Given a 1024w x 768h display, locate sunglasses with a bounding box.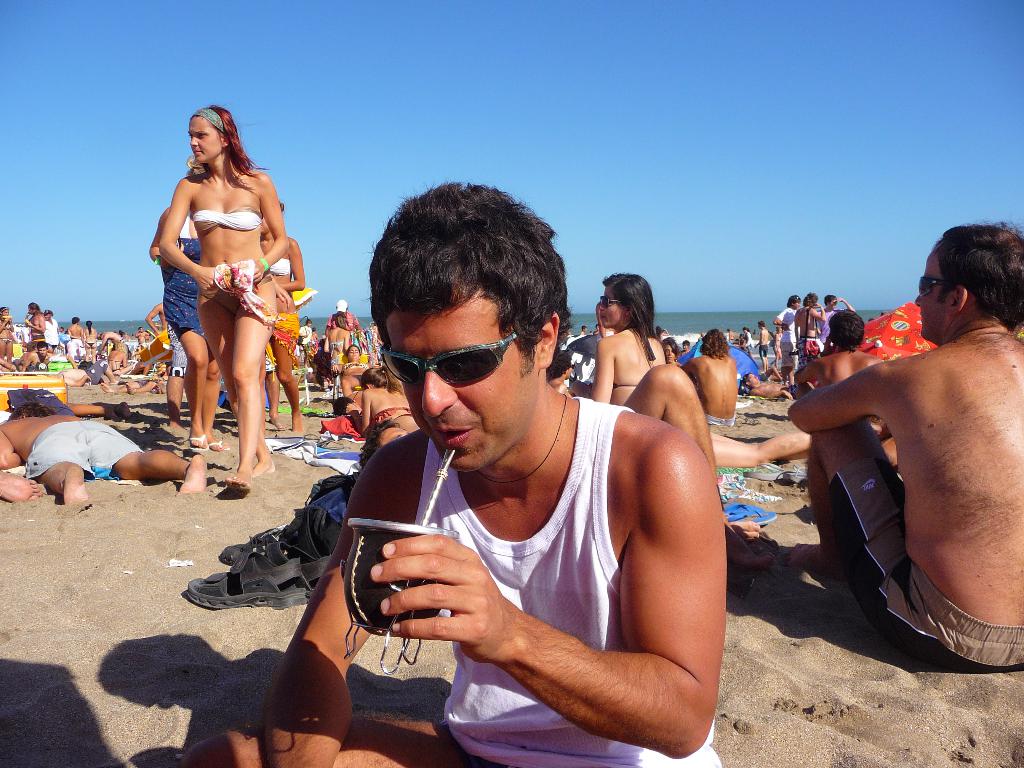
Located: [left=601, top=294, right=621, bottom=311].
